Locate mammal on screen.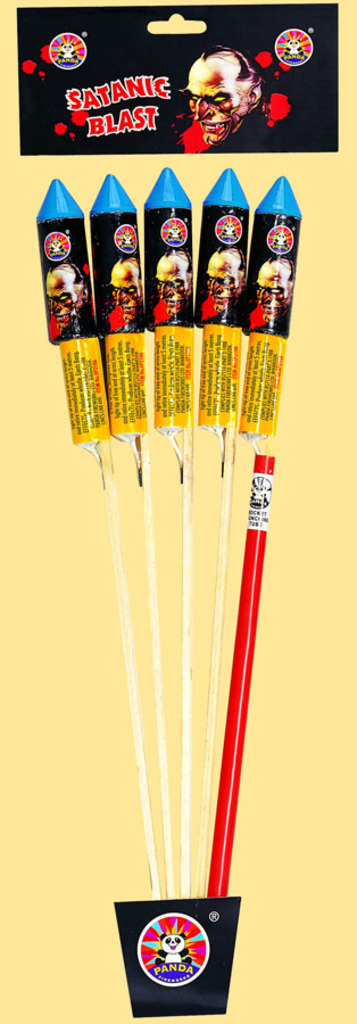
On screen at <bbox>204, 250, 248, 325</bbox>.
